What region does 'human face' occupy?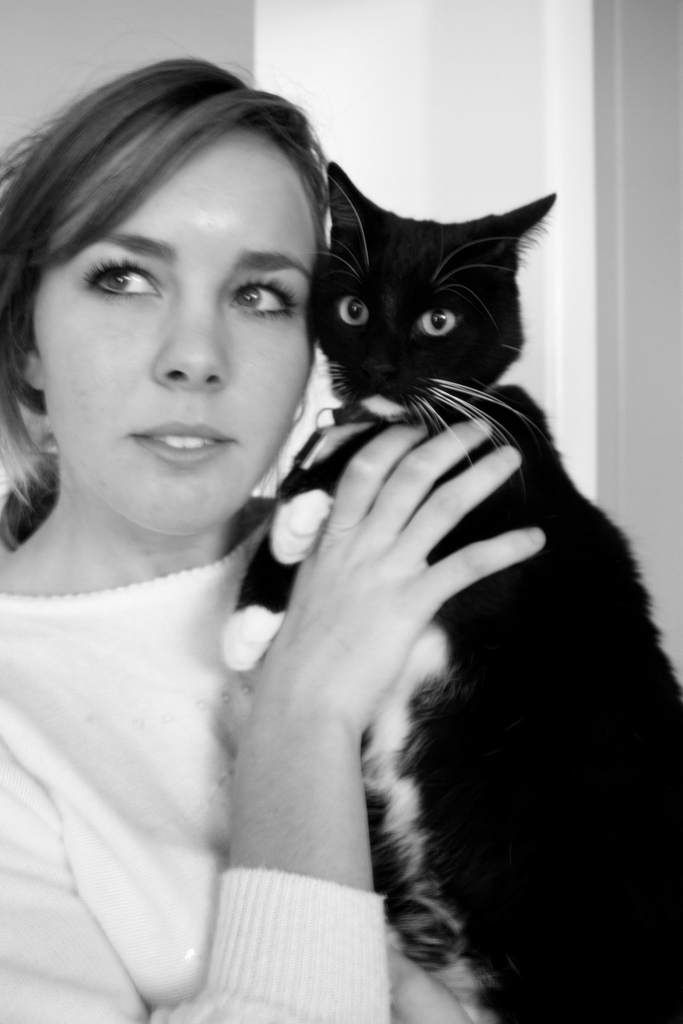
(x1=34, y1=129, x2=323, y2=536).
